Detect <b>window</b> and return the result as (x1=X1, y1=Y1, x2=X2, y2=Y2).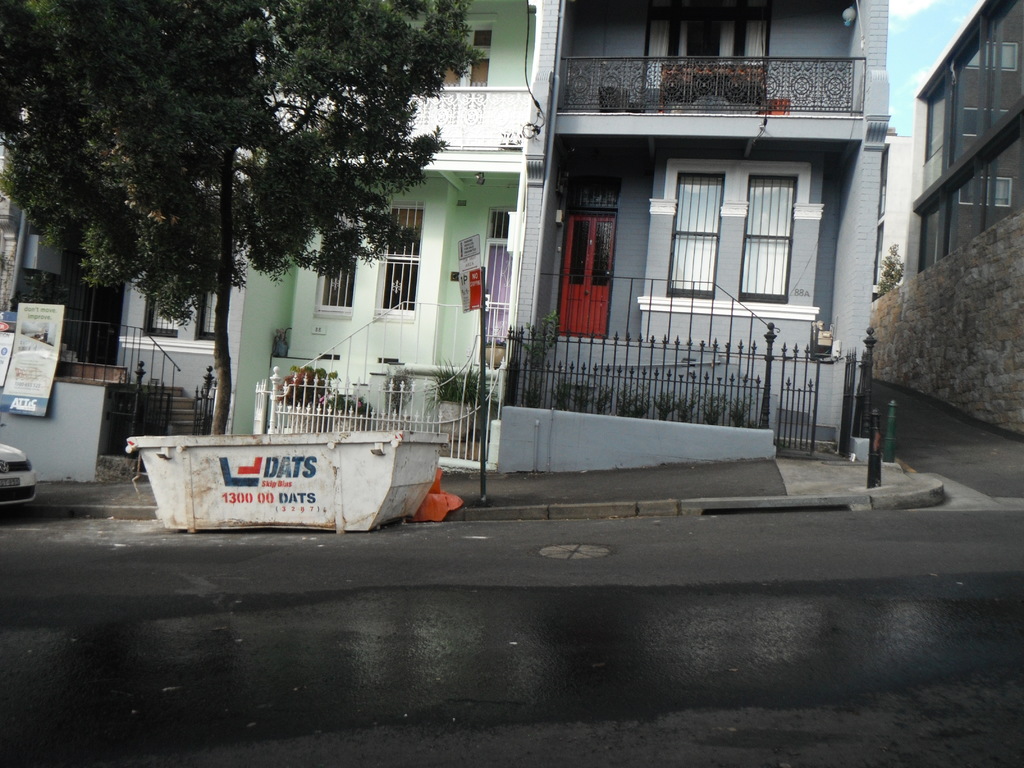
(x1=376, y1=202, x2=427, y2=321).
